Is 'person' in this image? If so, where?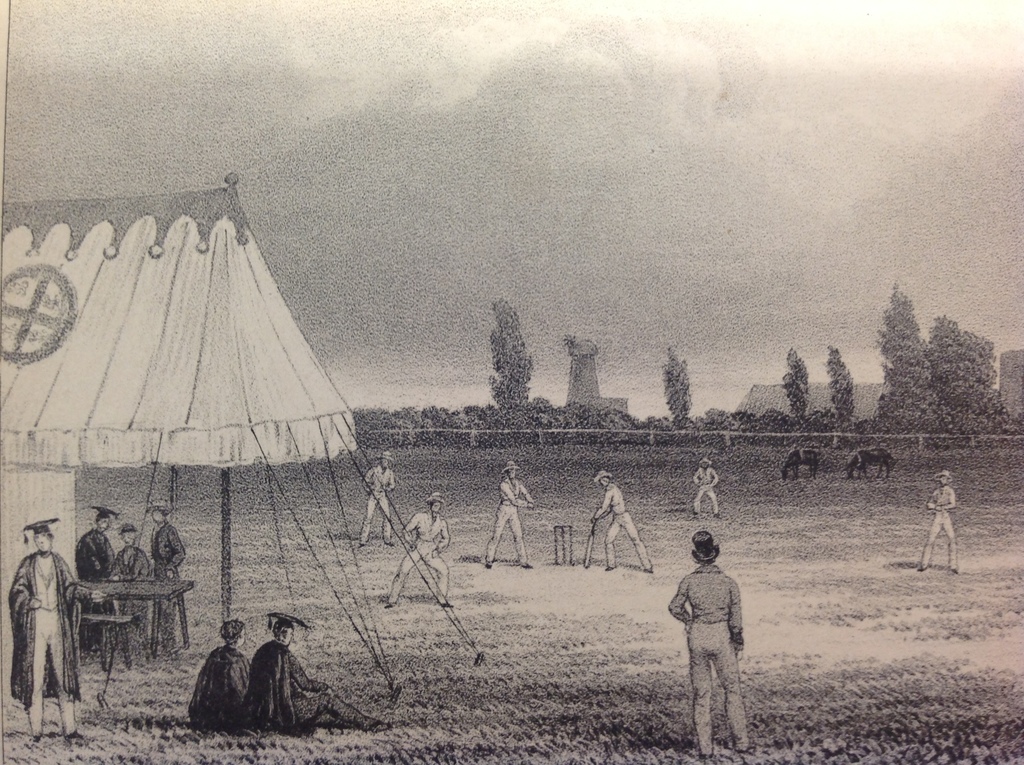
Yes, at bbox(241, 611, 390, 733).
